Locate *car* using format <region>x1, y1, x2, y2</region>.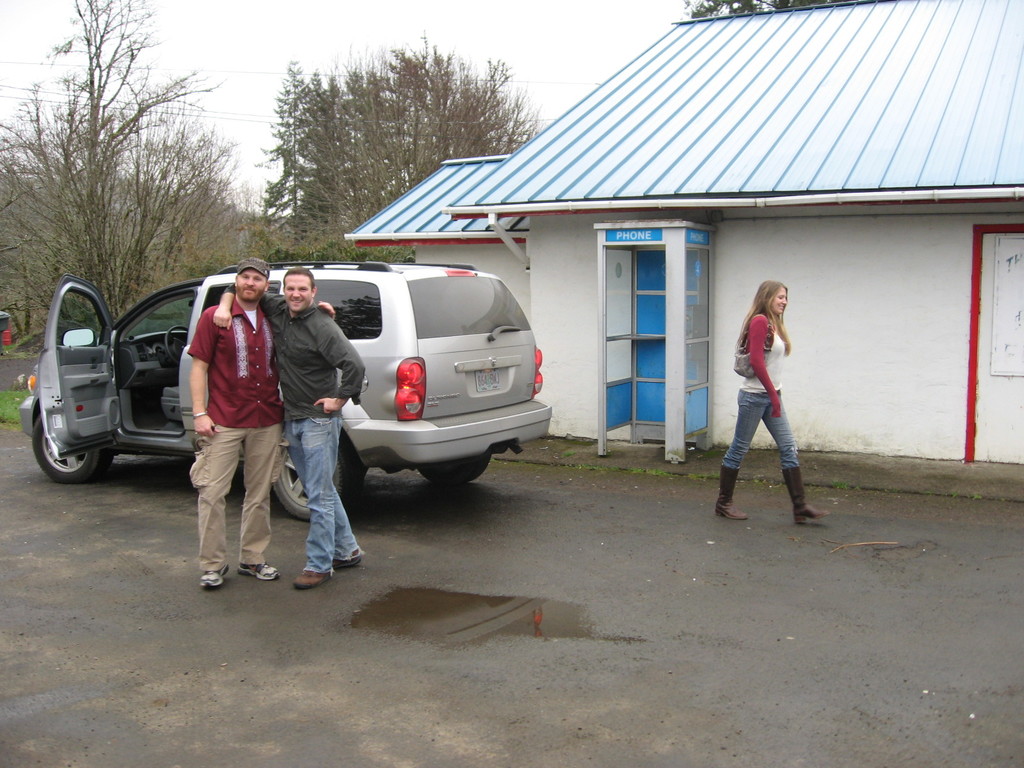
<region>17, 261, 553, 523</region>.
